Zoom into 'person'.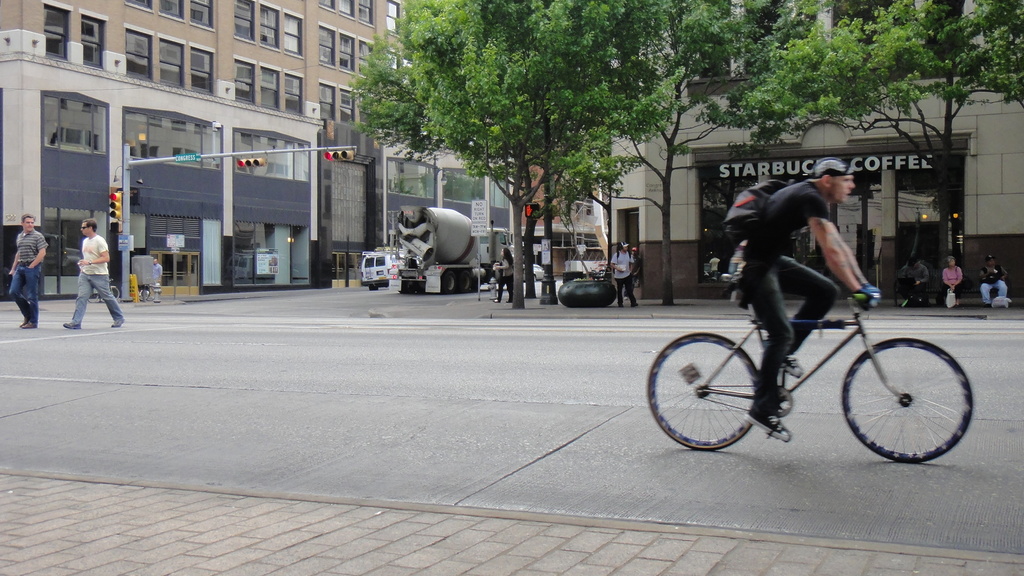
Zoom target: left=902, top=257, right=930, bottom=301.
